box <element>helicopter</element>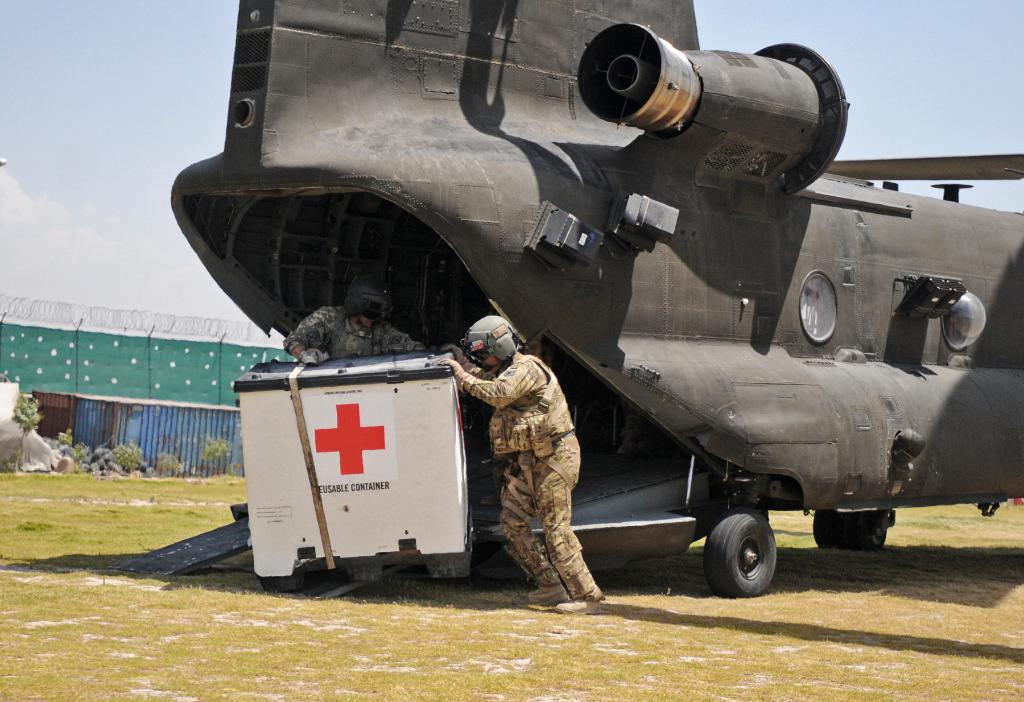
<region>159, 0, 1023, 596</region>
